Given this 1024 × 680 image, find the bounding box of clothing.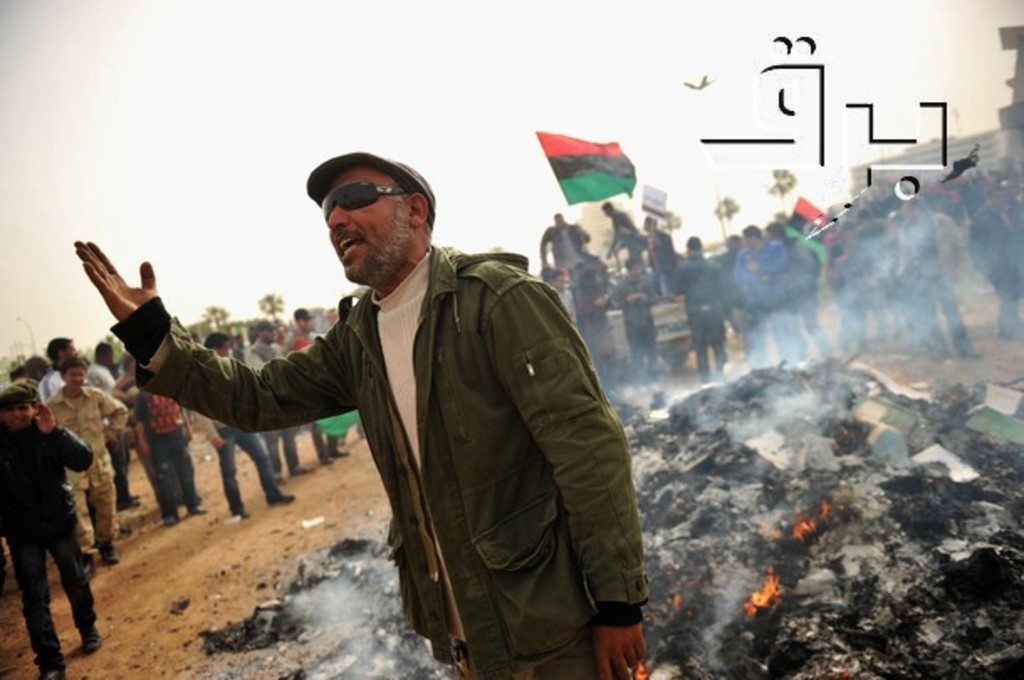
(left=0, top=405, right=97, bottom=653).
